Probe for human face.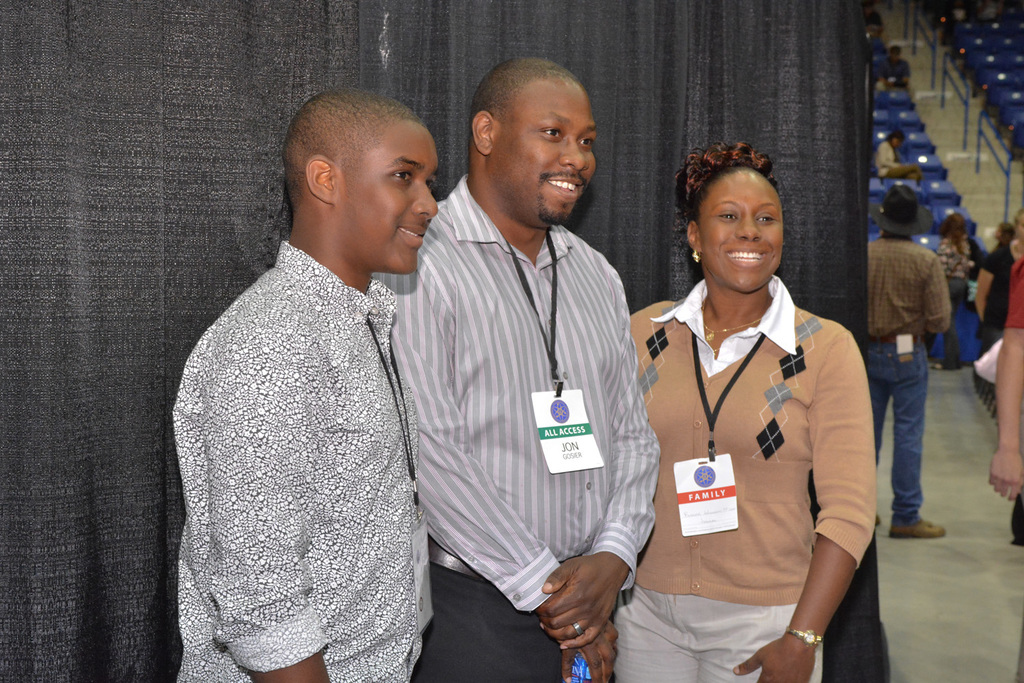
Probe result: 490:74:598:226.
